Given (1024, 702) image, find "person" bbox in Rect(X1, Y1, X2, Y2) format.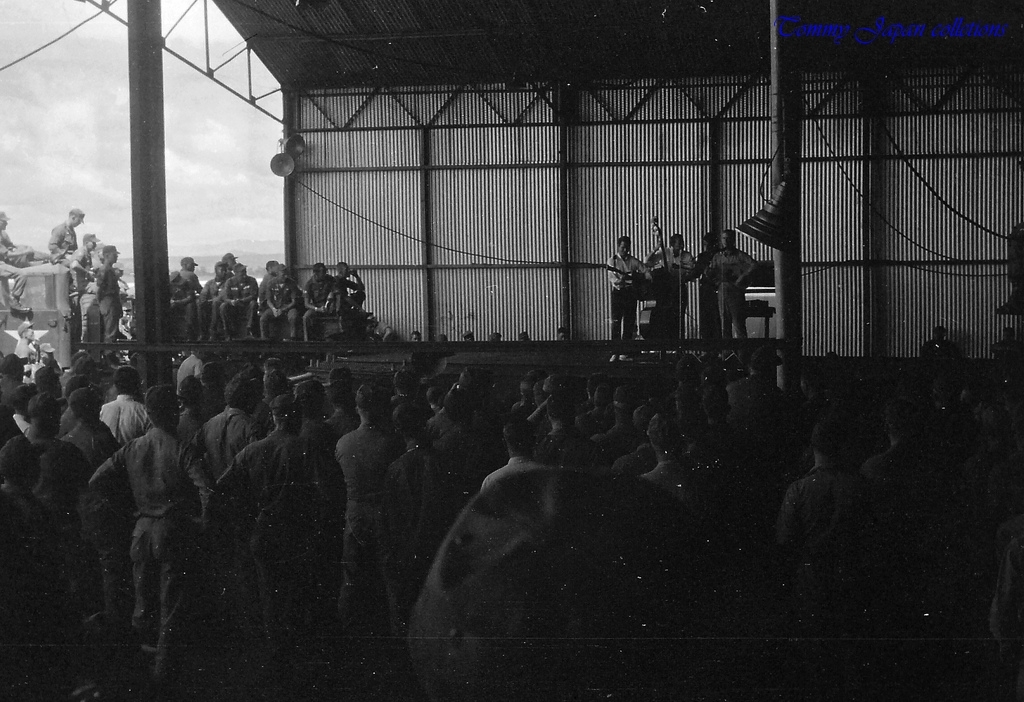
Rect(701, 227, 762, 350).
